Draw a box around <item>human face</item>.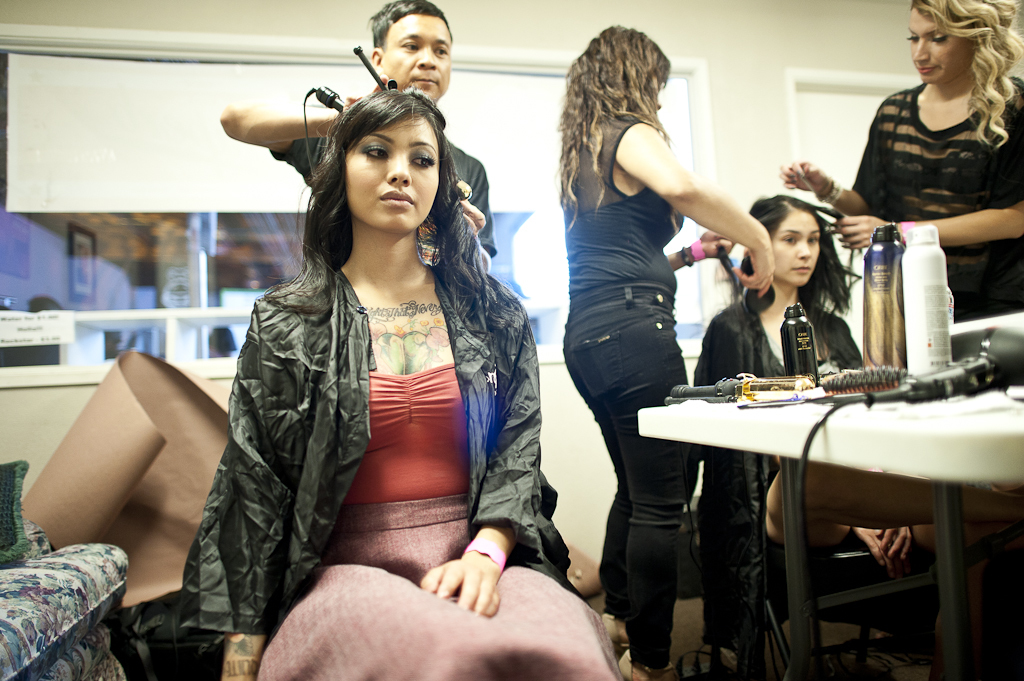
bbox=(775, 210, 825, 288).
